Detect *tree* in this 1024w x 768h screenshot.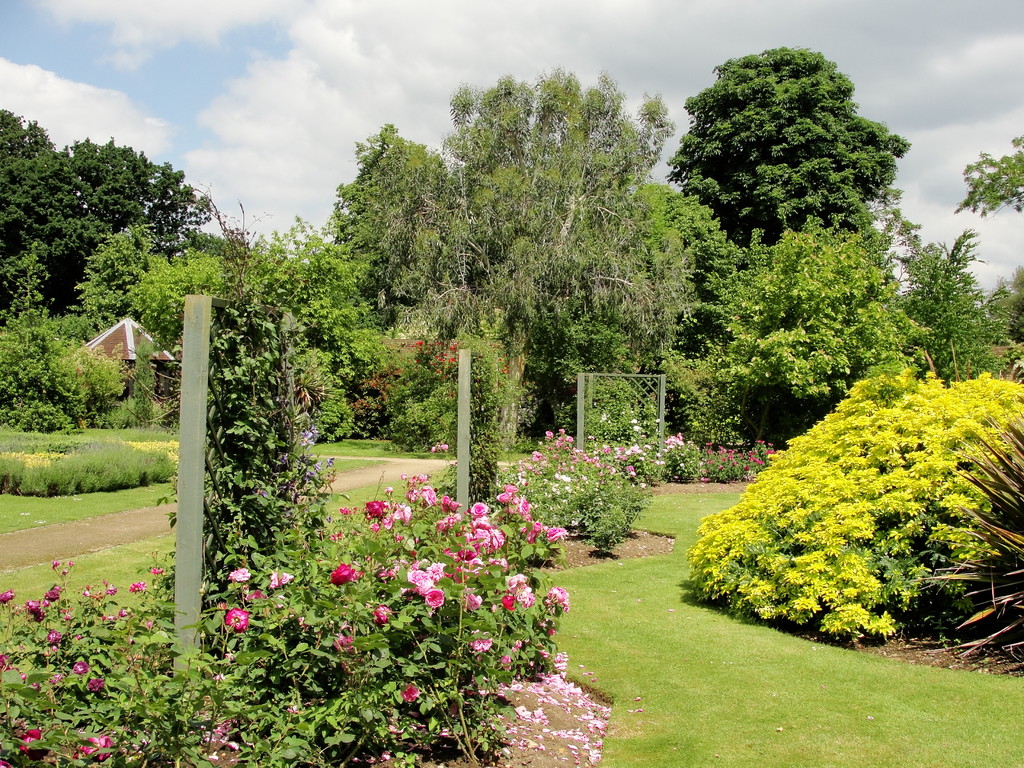
Detection: {"x1": 677, "y1": 220, "x2": 928, "y2": 454}.
